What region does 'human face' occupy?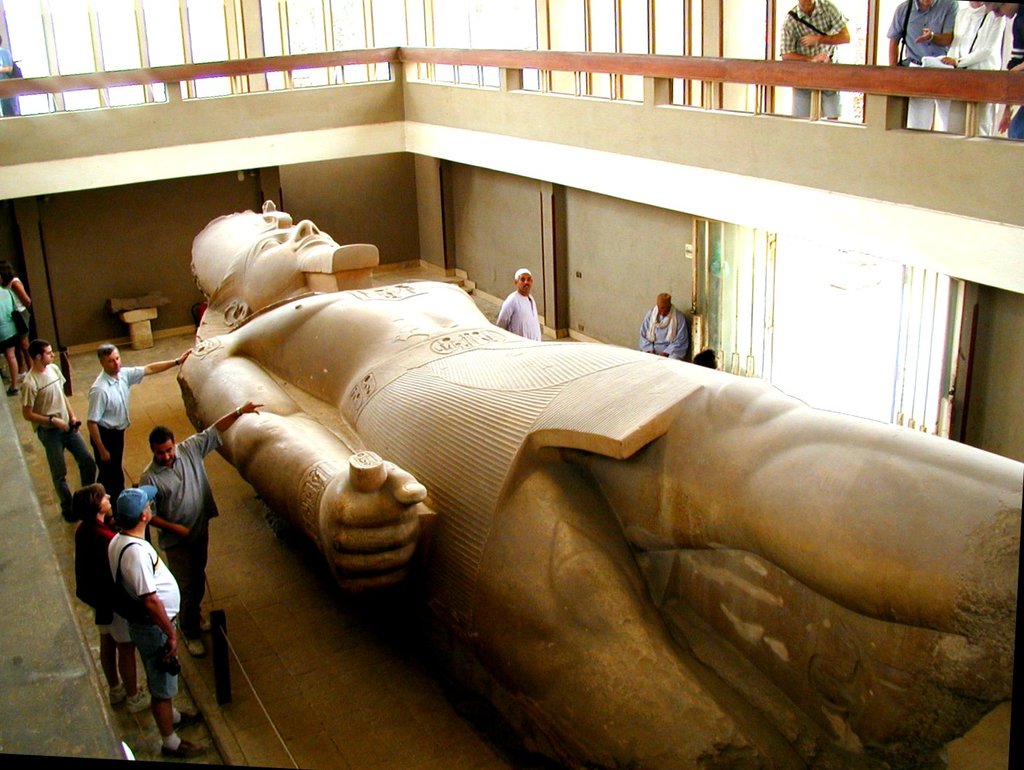
105, 348, 121, 369.
